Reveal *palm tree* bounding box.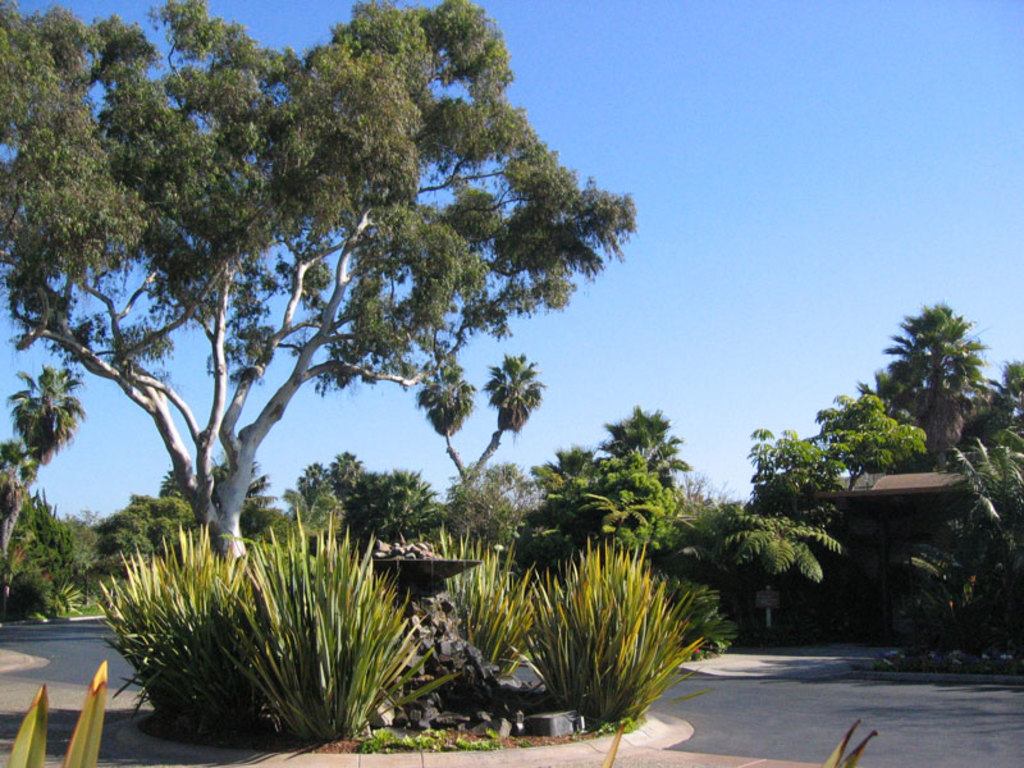
Revealed: {"left": 886, "top": 298, "right": 1000, "bottom": 470}.
